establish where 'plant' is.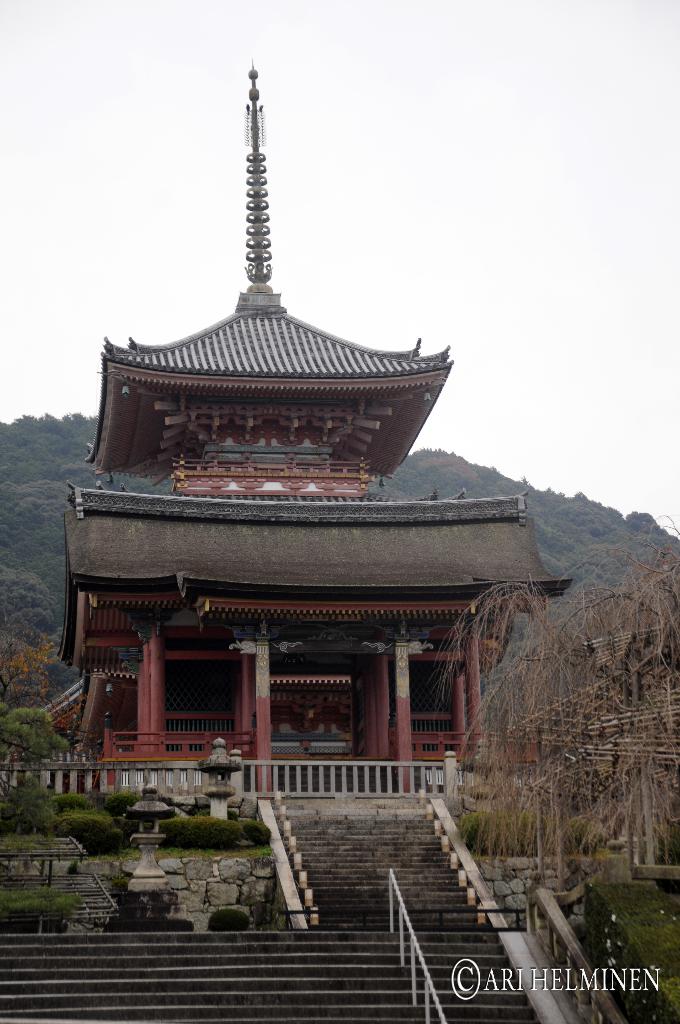
Established at box=[0, 779, 53, 826].
